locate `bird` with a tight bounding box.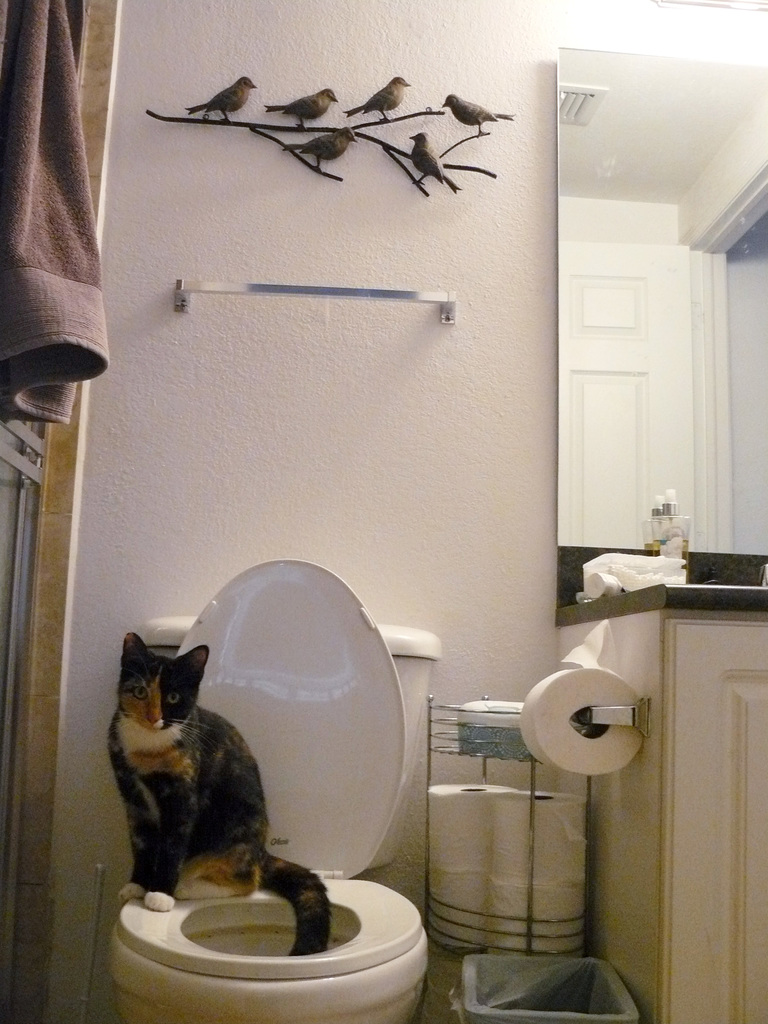
x1=177 y1=73 x2=265 y2=127.
